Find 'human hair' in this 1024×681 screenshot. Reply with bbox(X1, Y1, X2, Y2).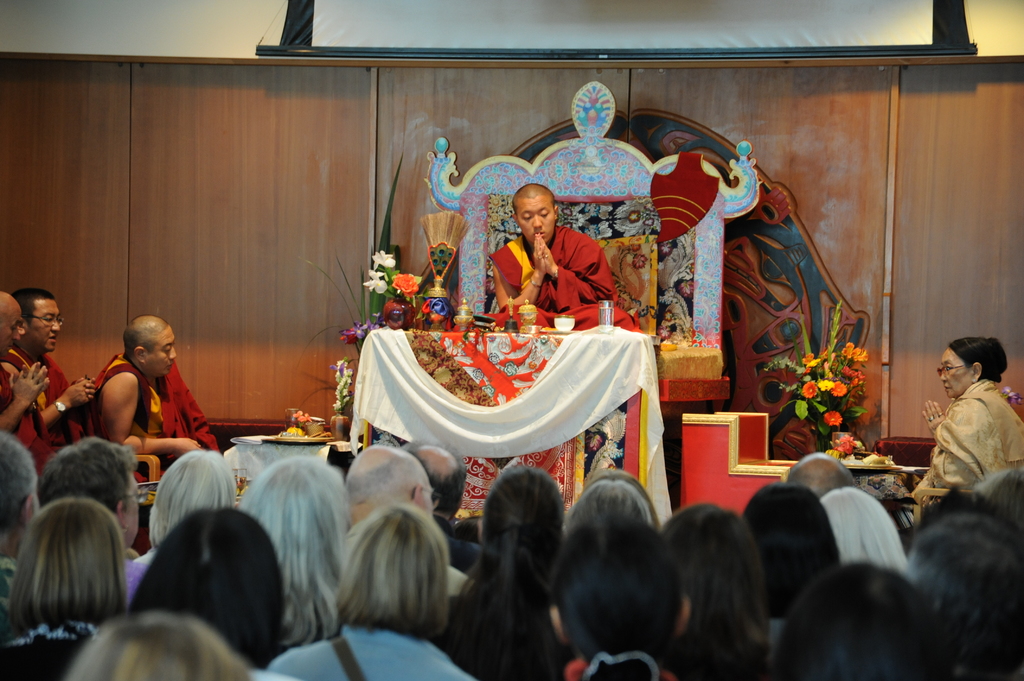
bbox(547, 509, 687, 680).
